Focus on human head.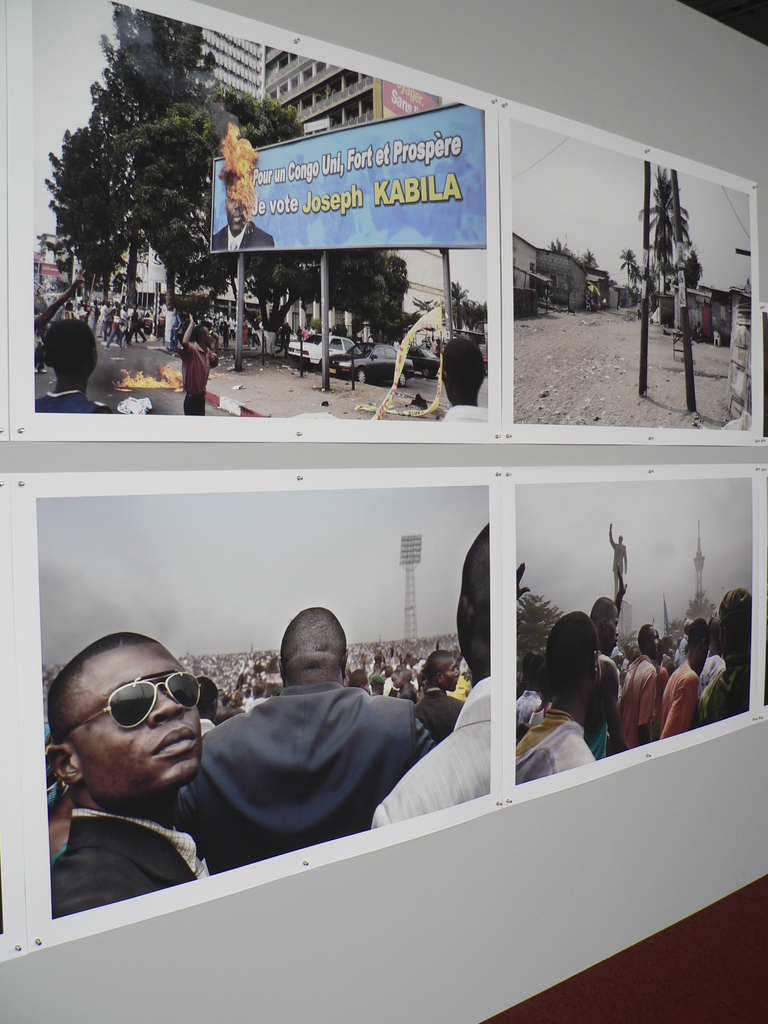
Focused at (x1=590, y1=597, x2=620, y2=657).
